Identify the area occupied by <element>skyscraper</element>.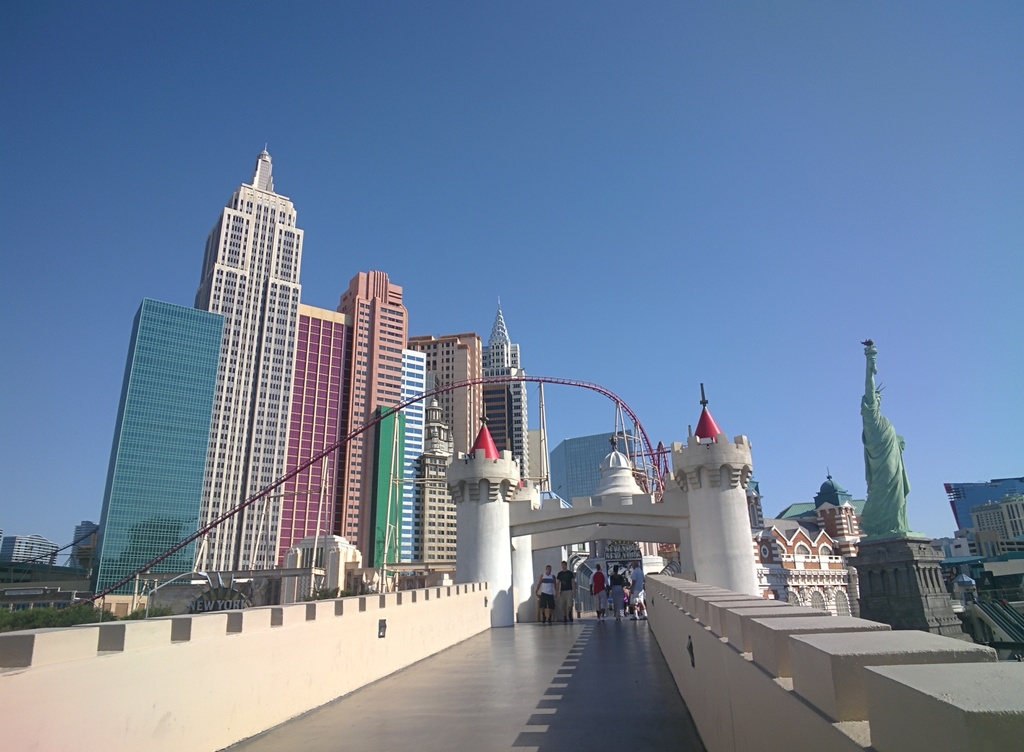
Area: rect(981, 506, 1023, 549).
